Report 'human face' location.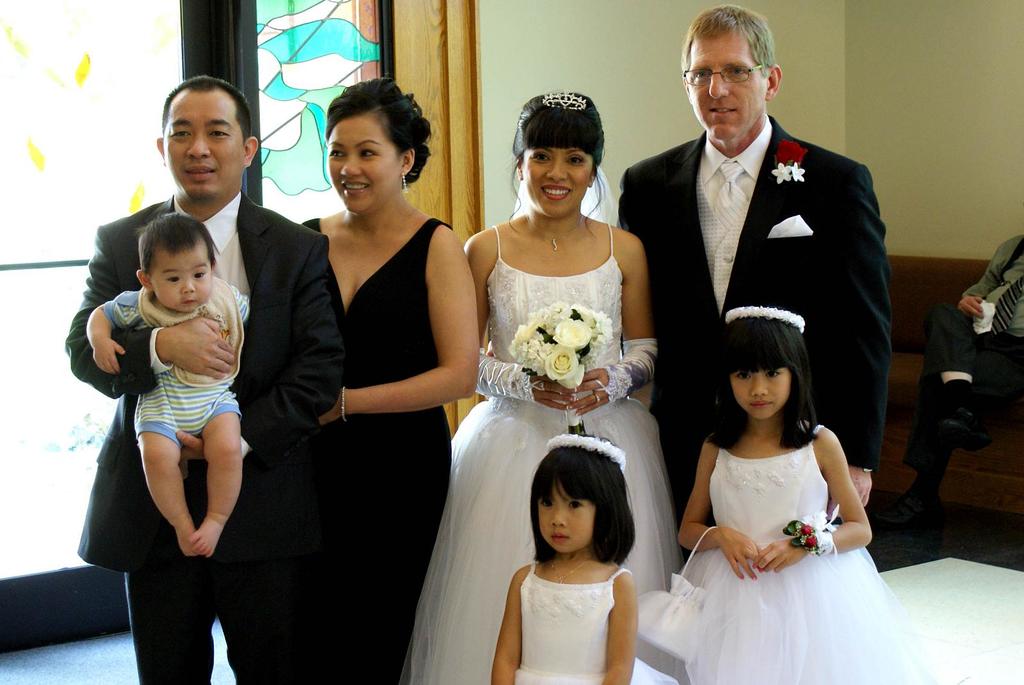
Report: left=522, top=140, right=590, bottom=215.
